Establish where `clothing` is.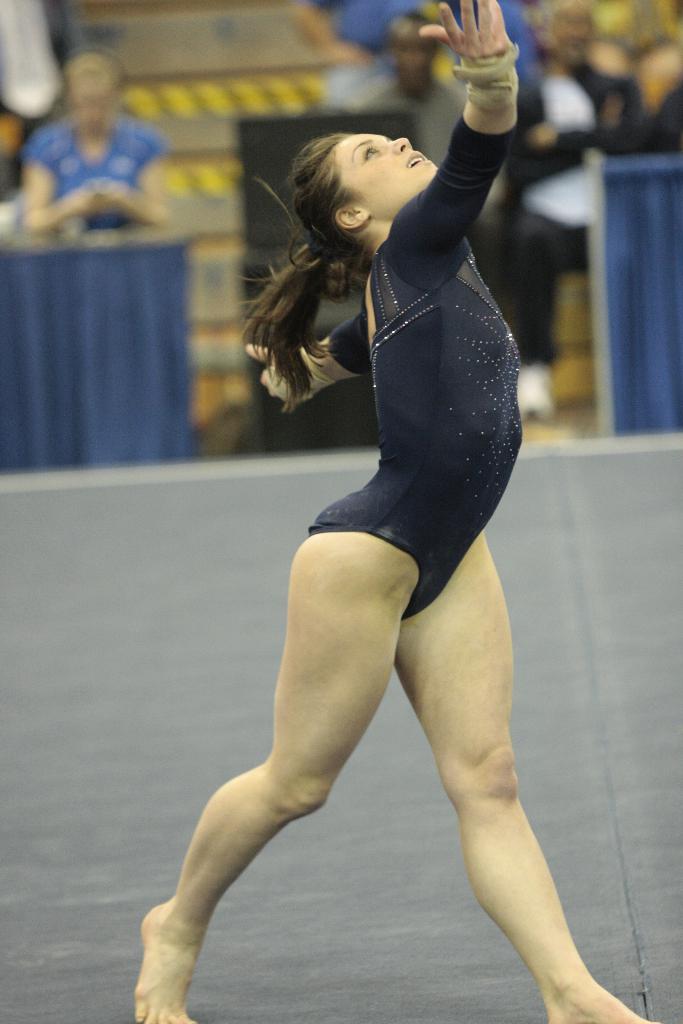
Established at [272, 186, 527, 615].
